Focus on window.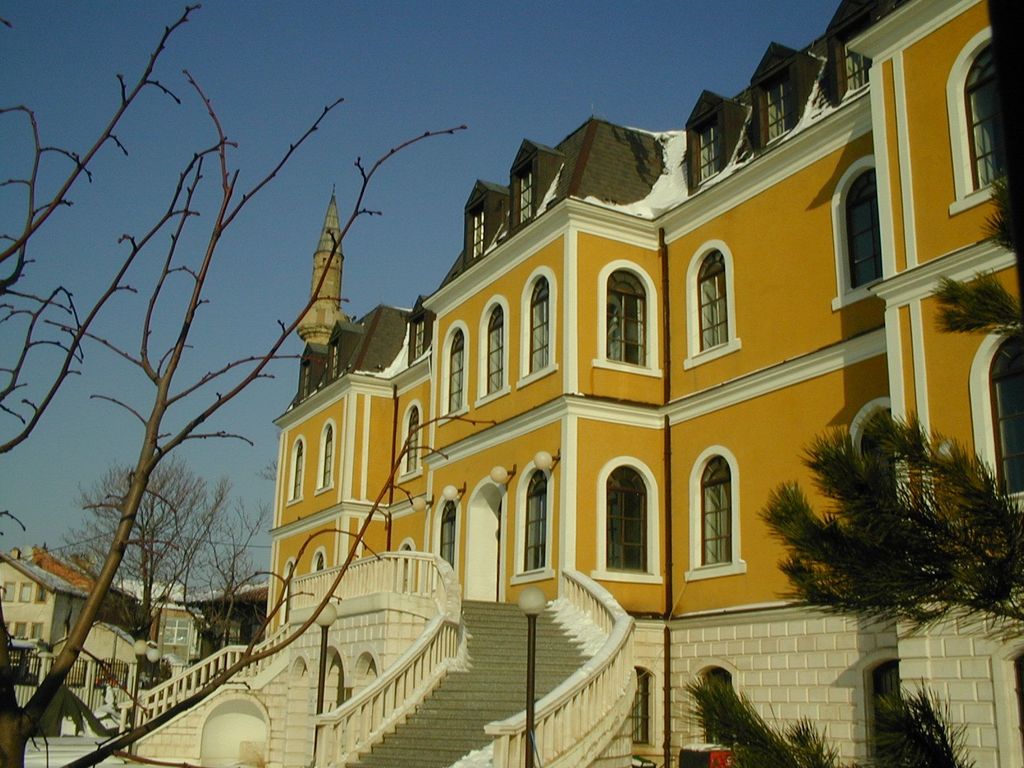
Focused at bbox(159, 620, 193, 669).
